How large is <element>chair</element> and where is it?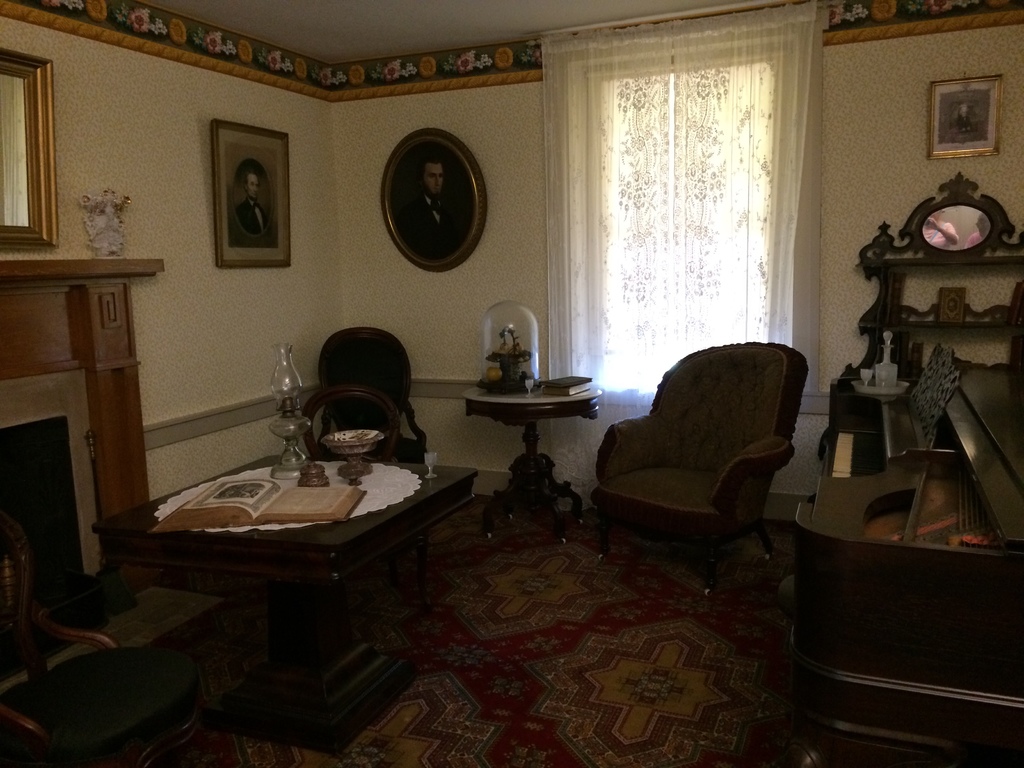
Bounding box: box(291, 323, 436, 467).
